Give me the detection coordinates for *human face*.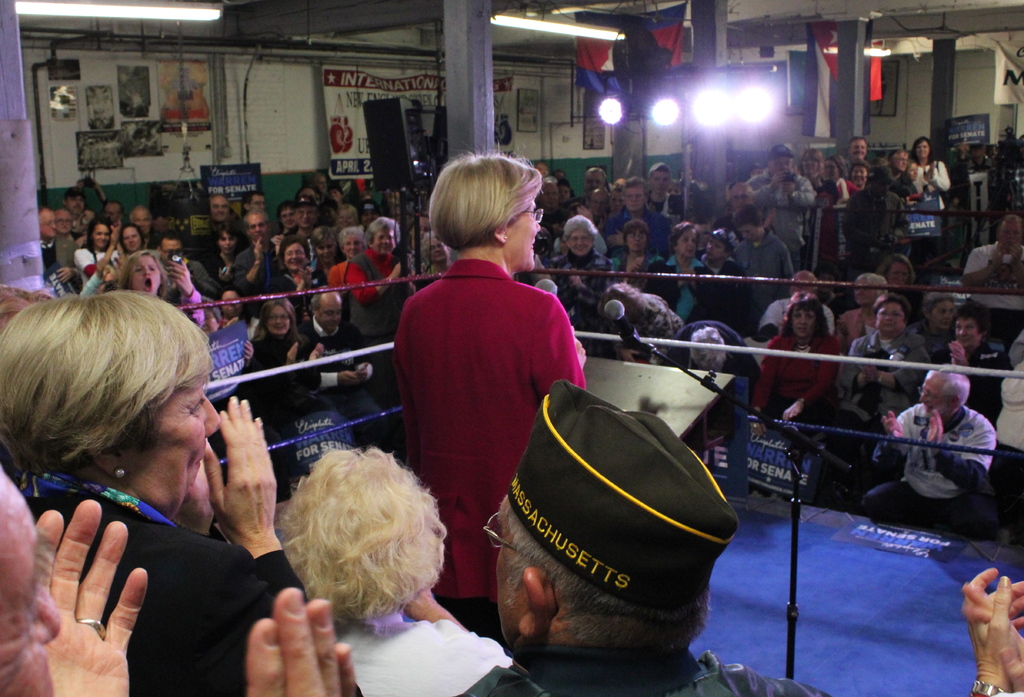
{"x1": 872, "y1": 302, "x2": 900, "y2": 338}.
